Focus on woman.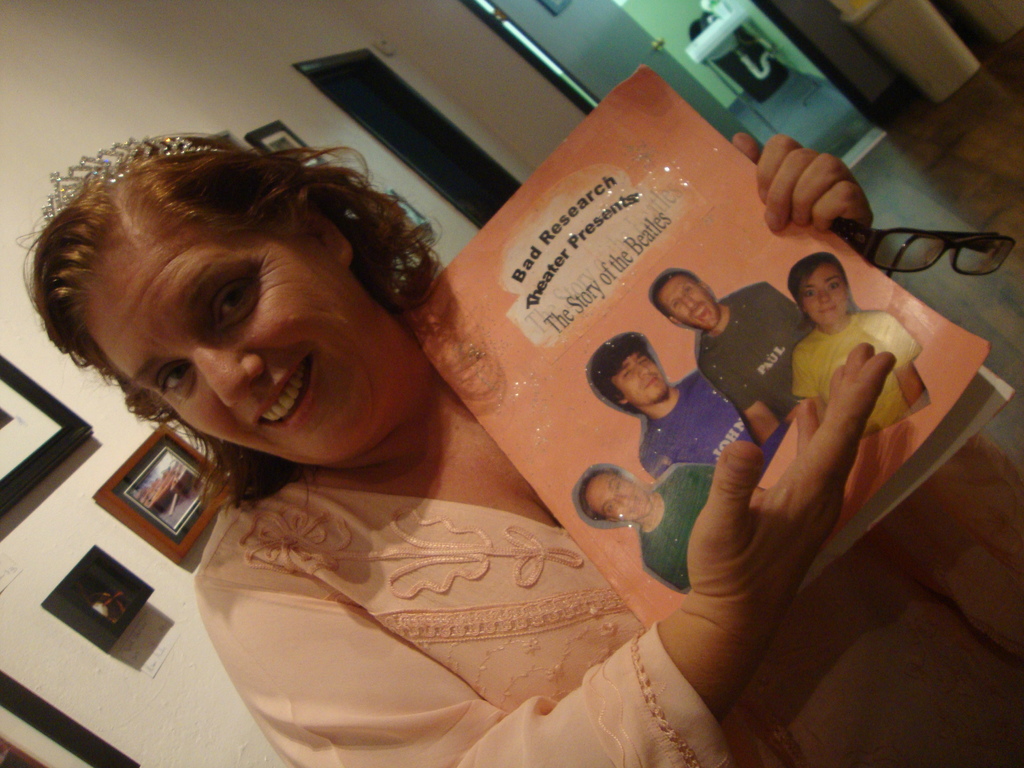
Focused at rect(788, 248, 932, 427).
